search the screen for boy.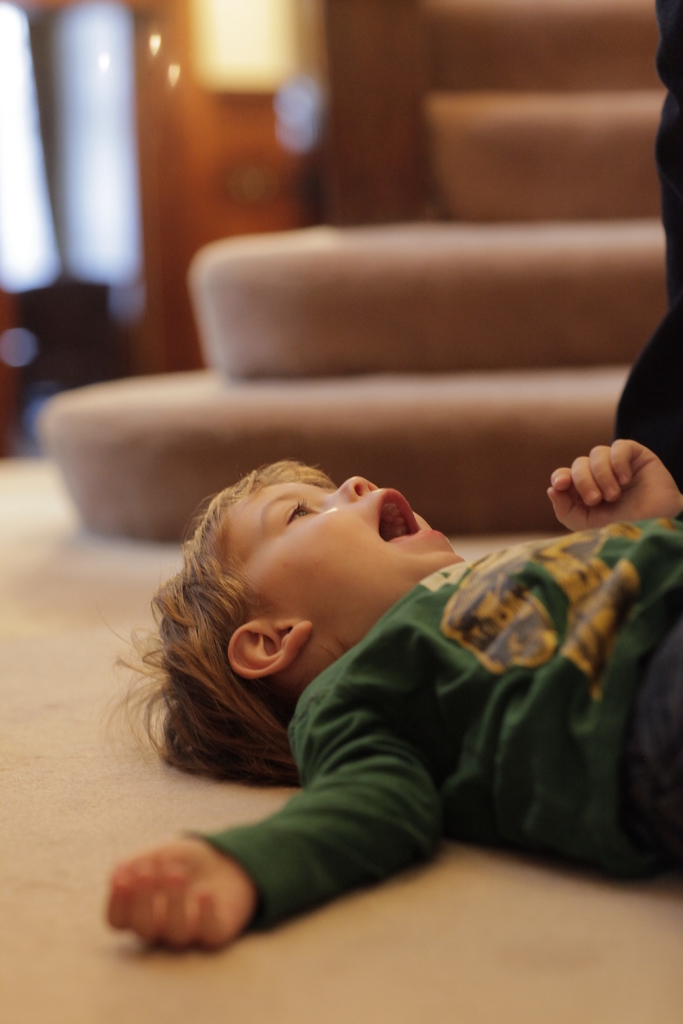
Found at locate(92, 352, 620, 946).
